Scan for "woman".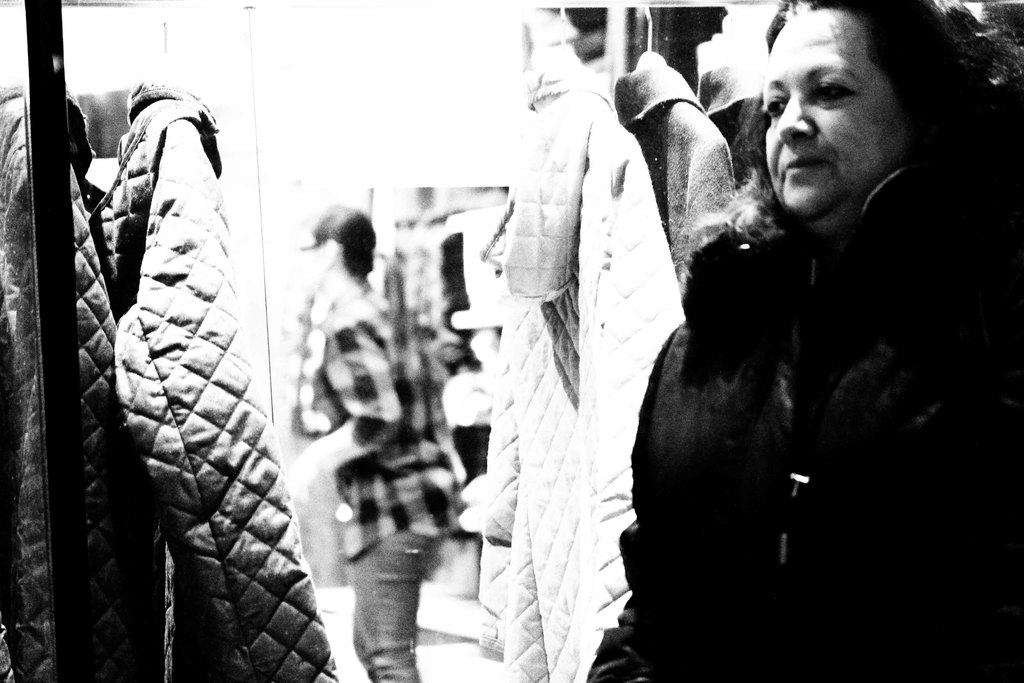
Scan result: 559:0:977:682.
